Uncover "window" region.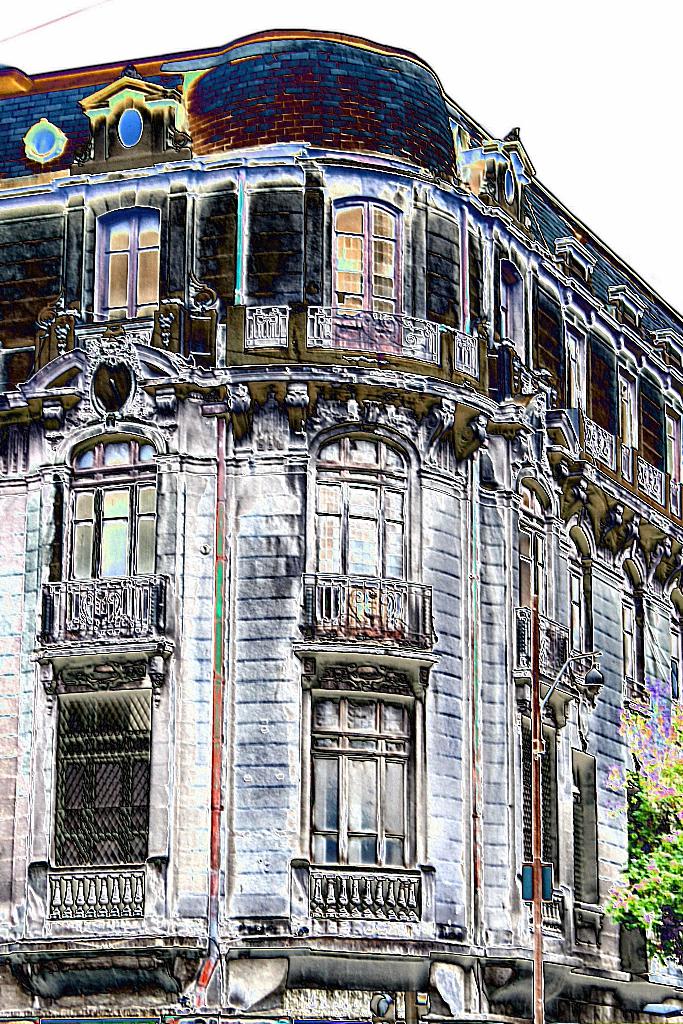
Uncovered: [83,202,160,326].
